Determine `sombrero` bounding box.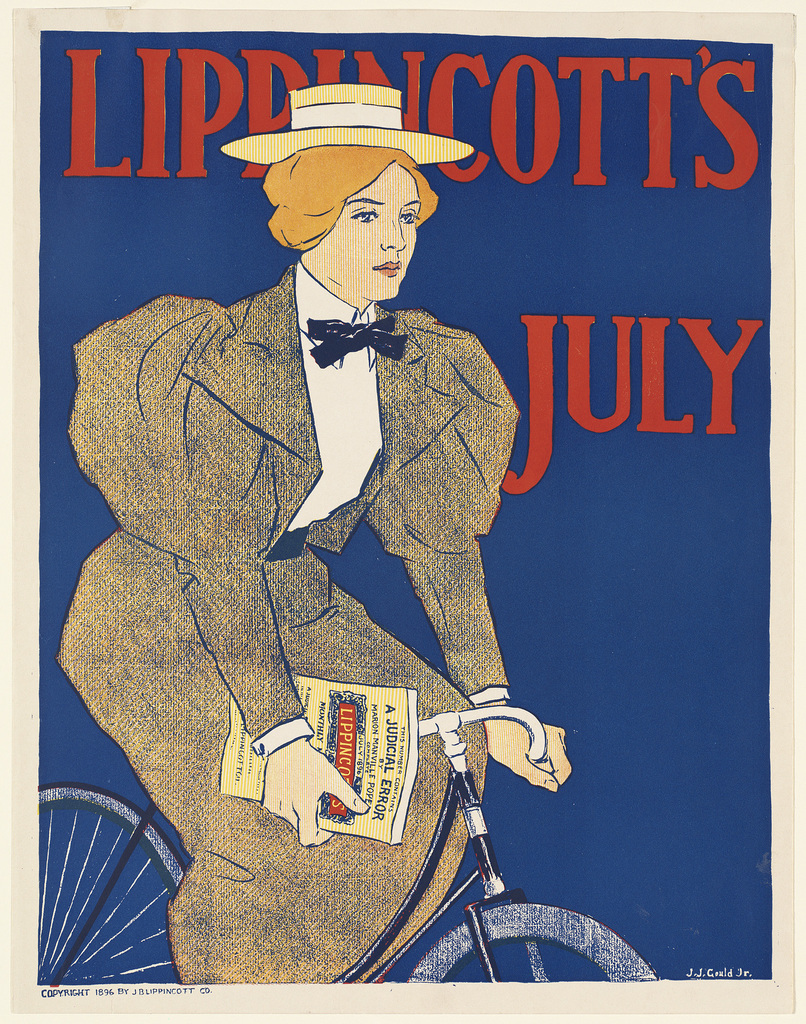
Determined: x1=219 y1=70 x2=481 y2=205.
